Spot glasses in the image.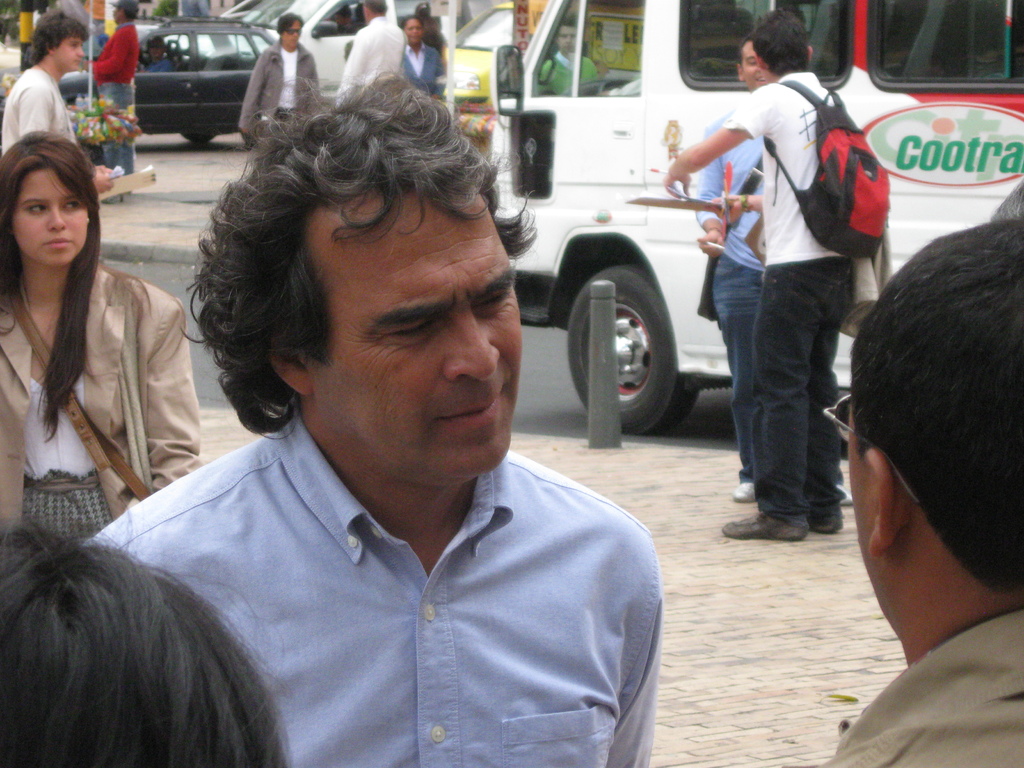
glasses found at 824, 390, 920, 502.
